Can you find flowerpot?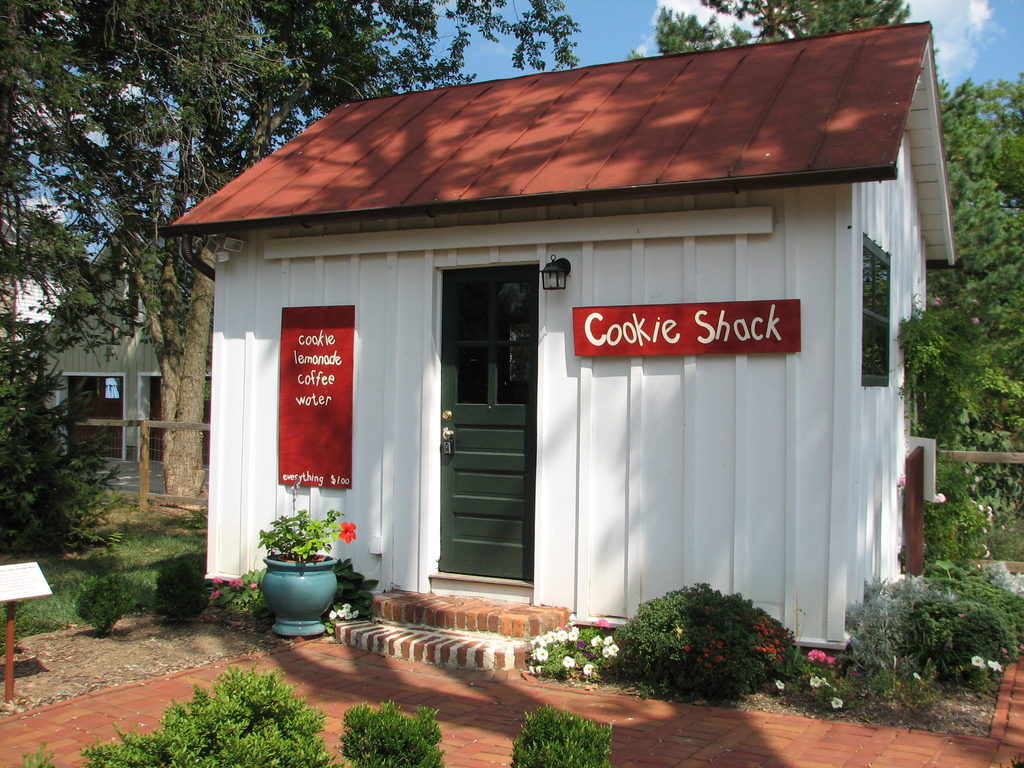
Yes, bounding box: detection(262, 550, 342, 637).
